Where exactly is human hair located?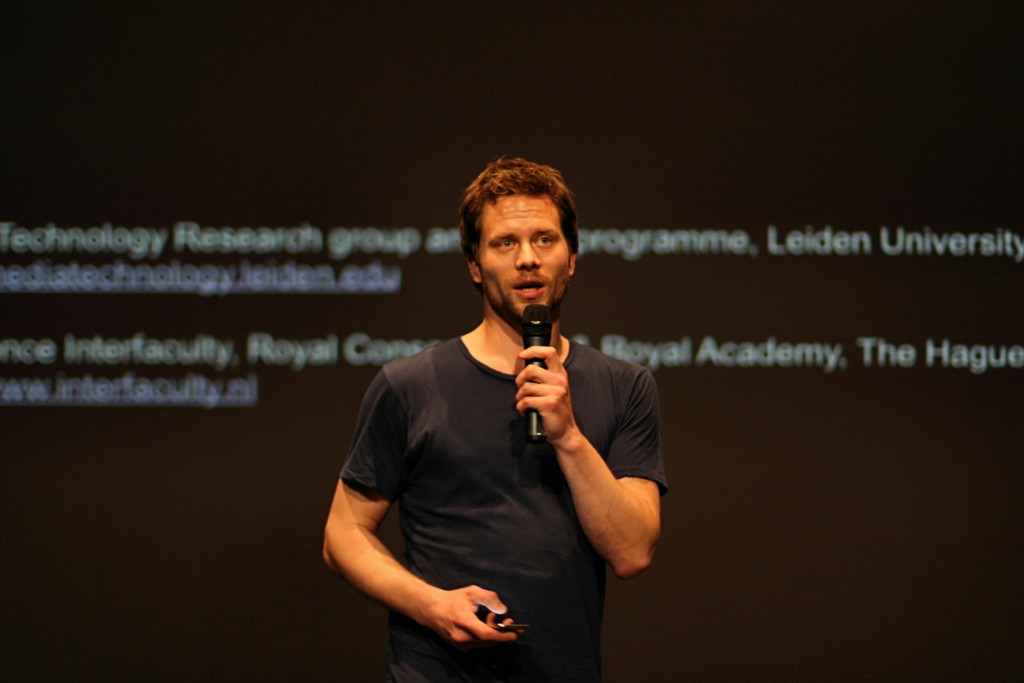
Its bounding box is <box>451,165,581,312</box>.
